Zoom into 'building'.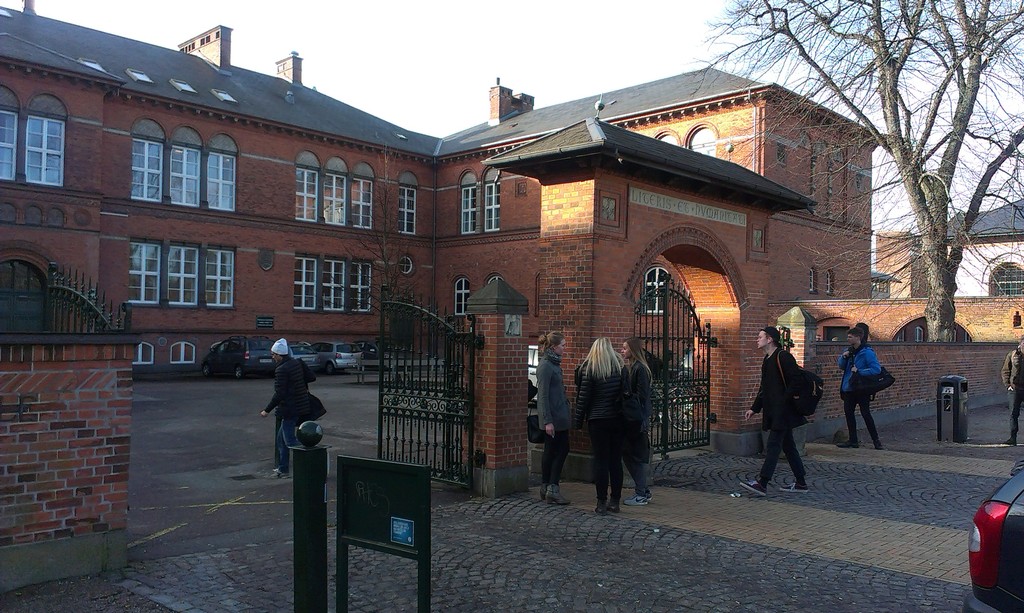
Zoom target: [left=0, top=0, right=1023, bottom=486].
